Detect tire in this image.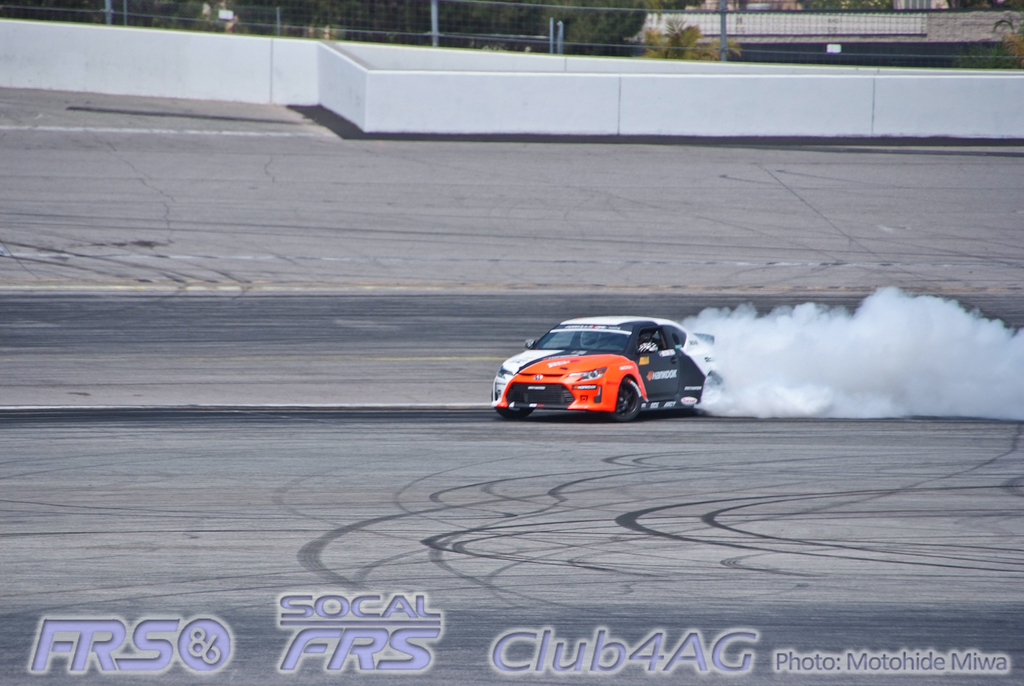
Detection: 490/403/532/423.
